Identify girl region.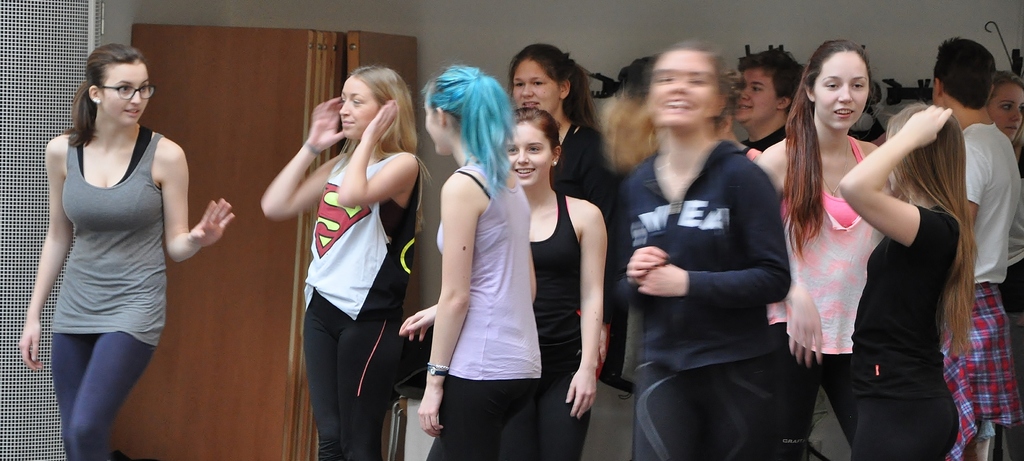
Region: 255 67 417 450.
